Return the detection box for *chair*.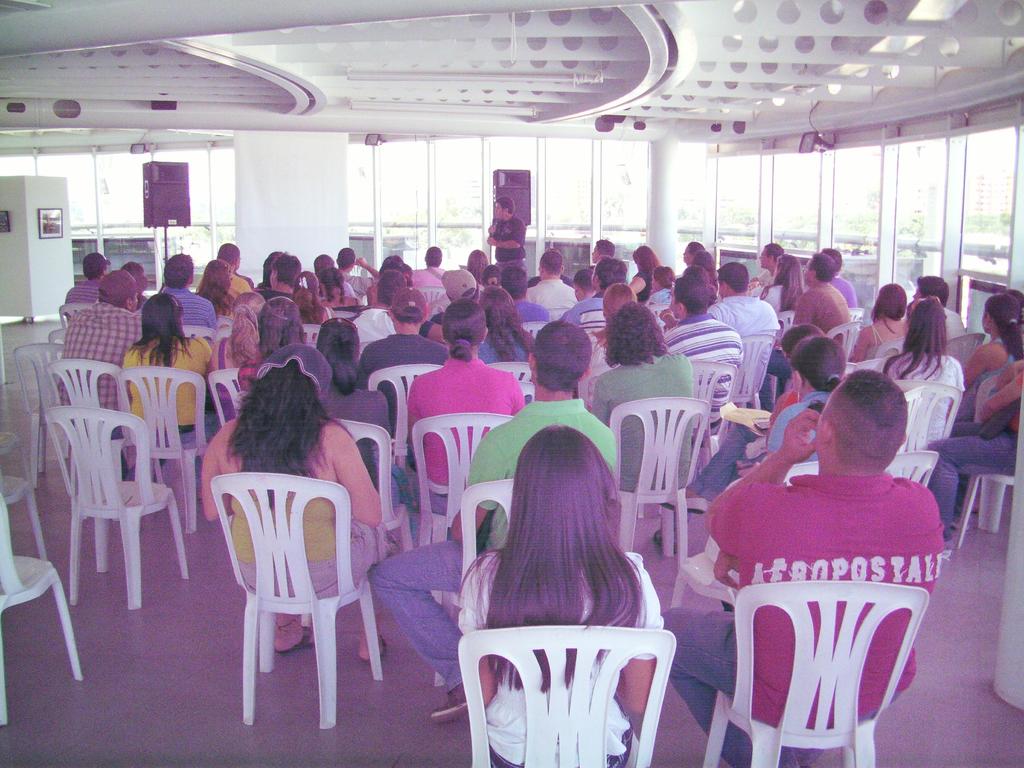
BBox(898, 378, 963, 449).
